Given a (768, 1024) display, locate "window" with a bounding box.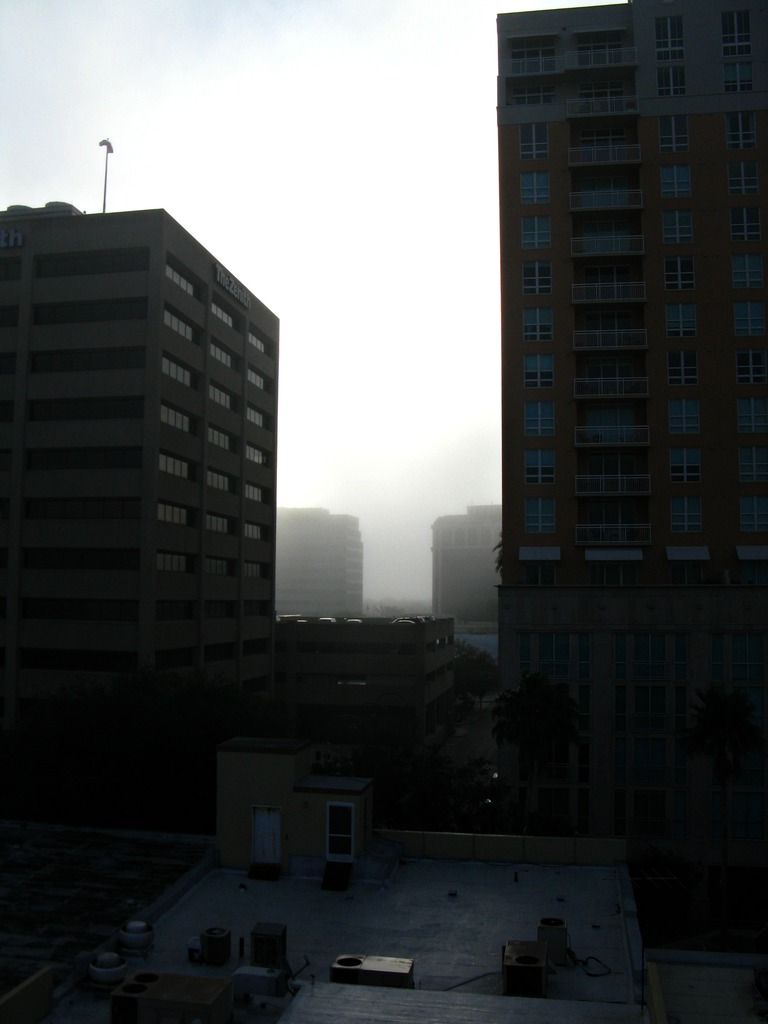
Located: 737:392:767:436.
